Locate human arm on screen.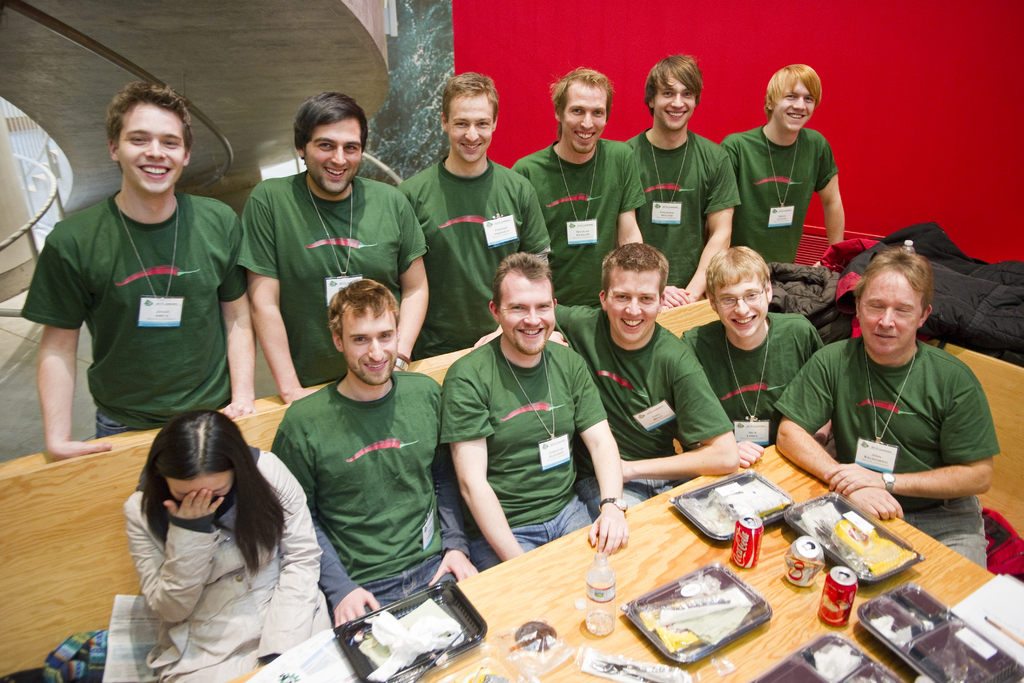
On screen at left=262, top=470, right=344, bottom=671.
